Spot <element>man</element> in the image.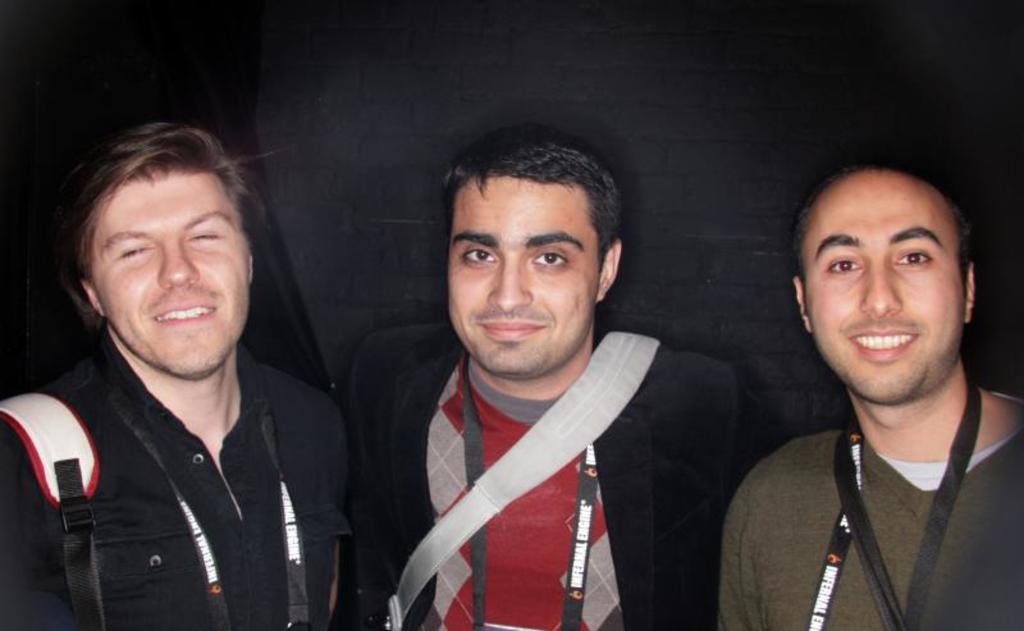
<element>man</element> found at locate(342, 128, 739, 630).
